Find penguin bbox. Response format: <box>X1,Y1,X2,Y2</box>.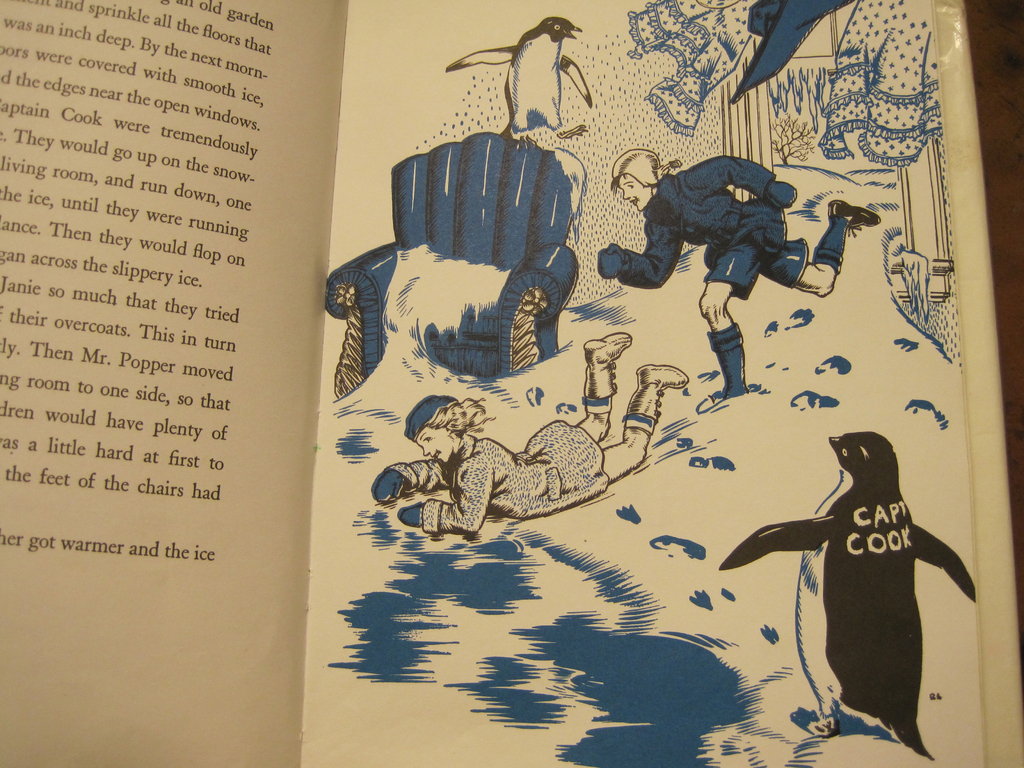
<box>748,431,930,724</box>.
